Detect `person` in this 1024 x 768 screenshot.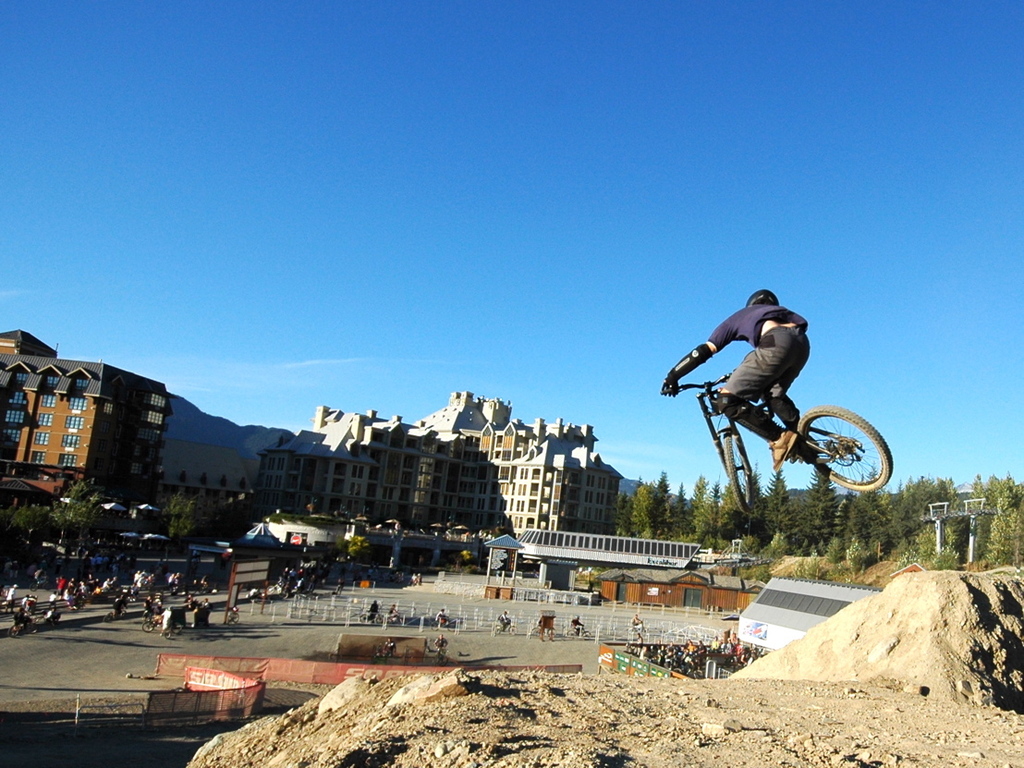
Detection: 383, 640, 397, 656.
